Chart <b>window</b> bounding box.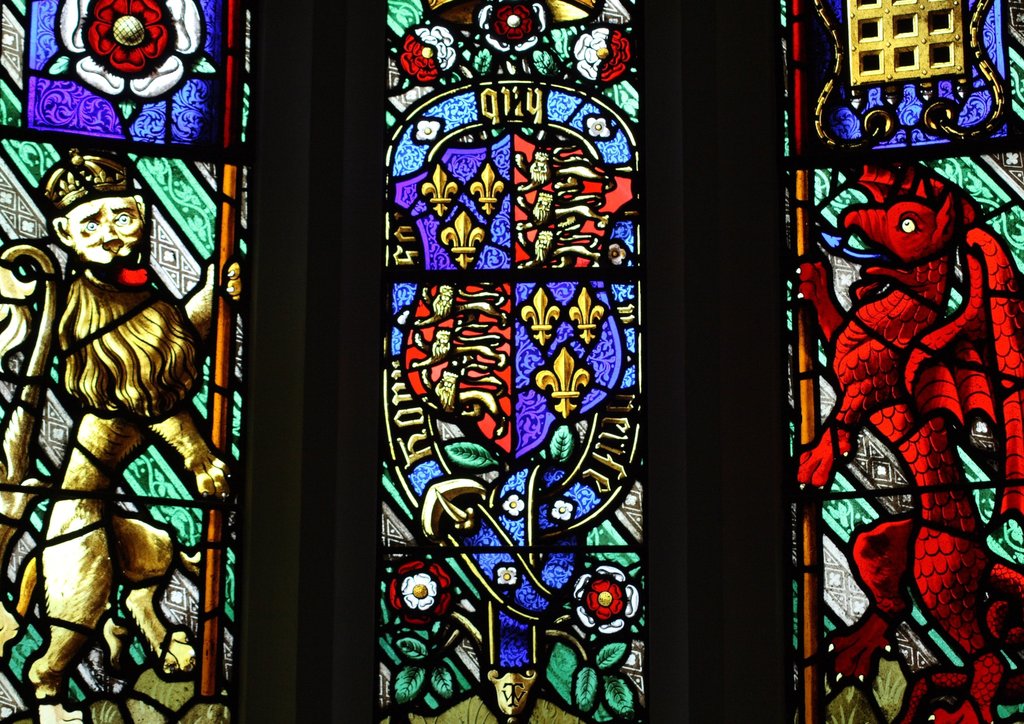
Charted: l=235, t=0, r=792, b=723.
